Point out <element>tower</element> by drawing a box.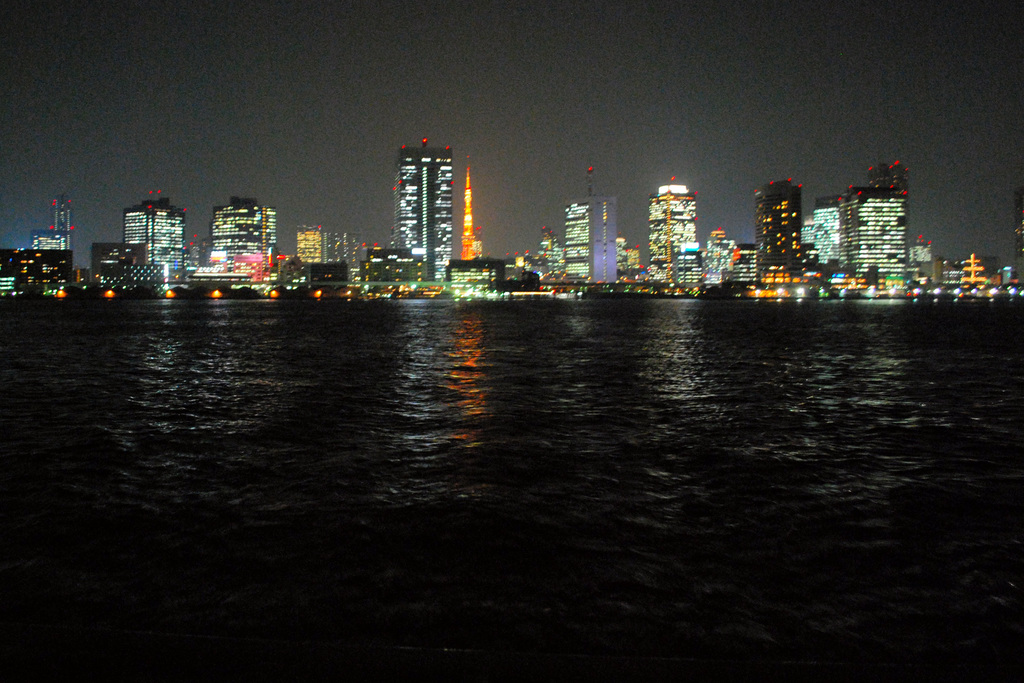
461,161,480,259.
